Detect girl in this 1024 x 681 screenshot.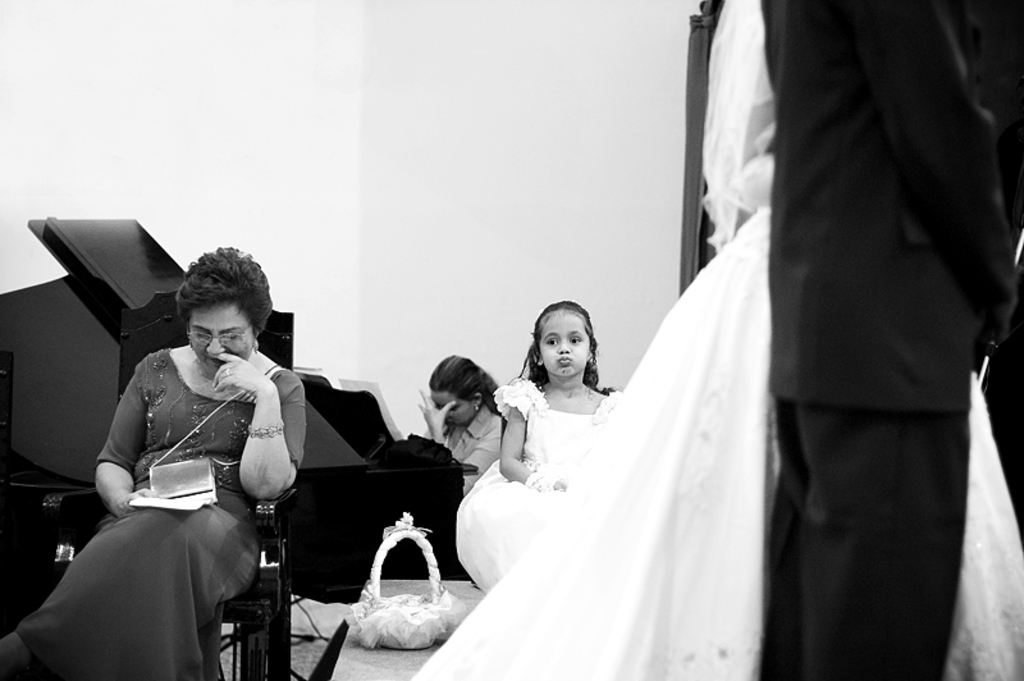
Detection: (449, 297, 621, 588).
